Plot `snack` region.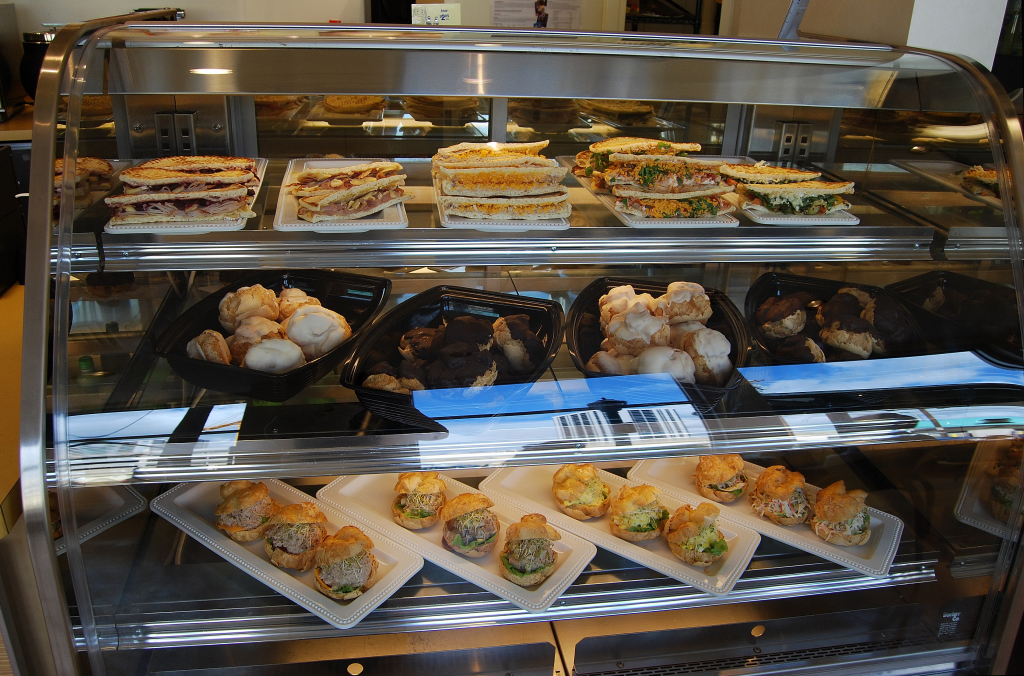
Plotted at [586,139,739,218].
